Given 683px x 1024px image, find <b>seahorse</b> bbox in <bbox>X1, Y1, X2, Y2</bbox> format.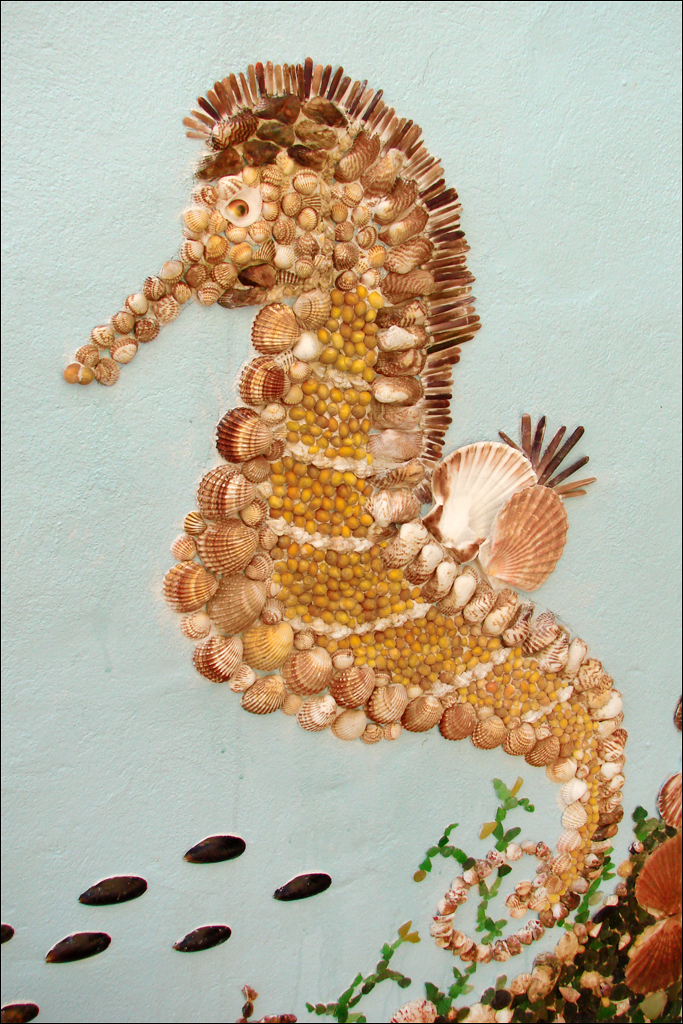
<bbox>61, 53, 633, 962</bbox>.
